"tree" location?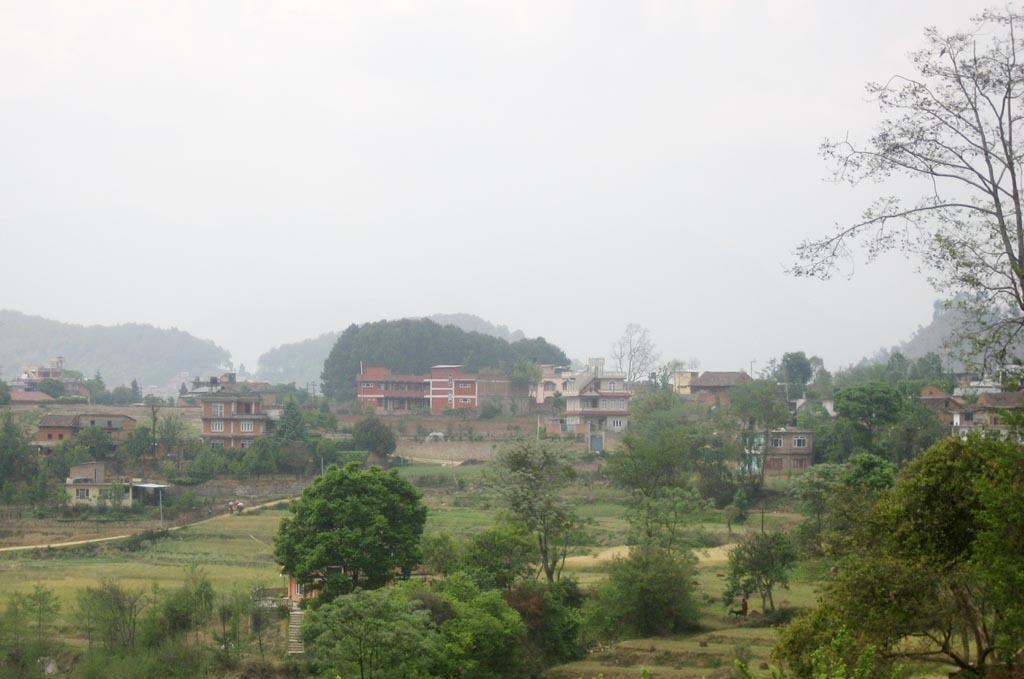
rect(272, 452, 430, 605)
